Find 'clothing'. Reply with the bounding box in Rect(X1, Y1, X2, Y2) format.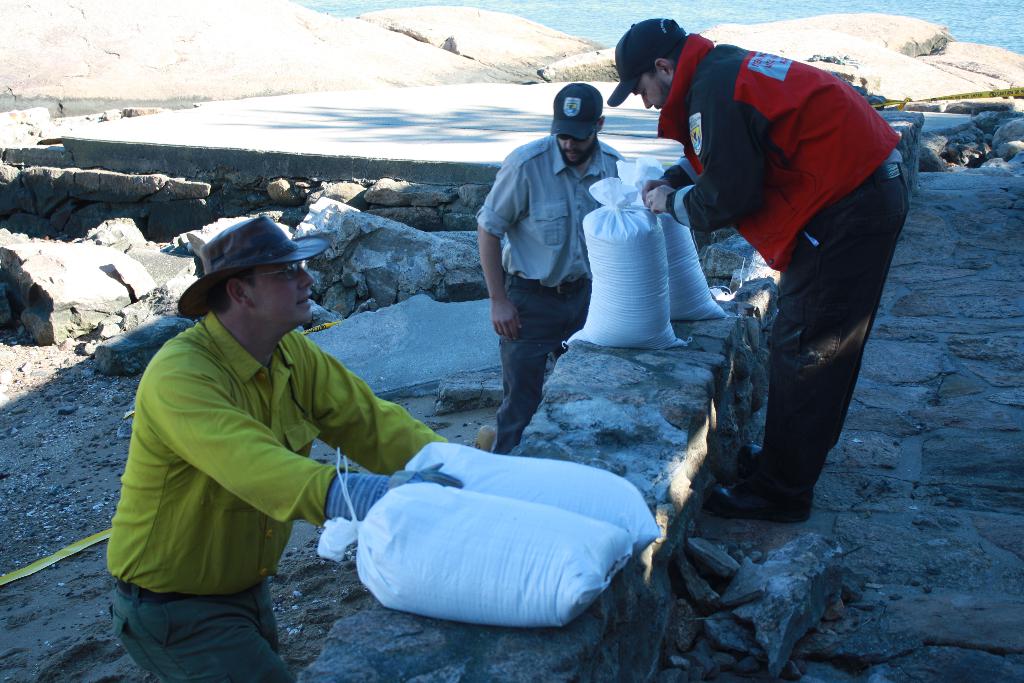
Rect(464, 120, 618, 439).
